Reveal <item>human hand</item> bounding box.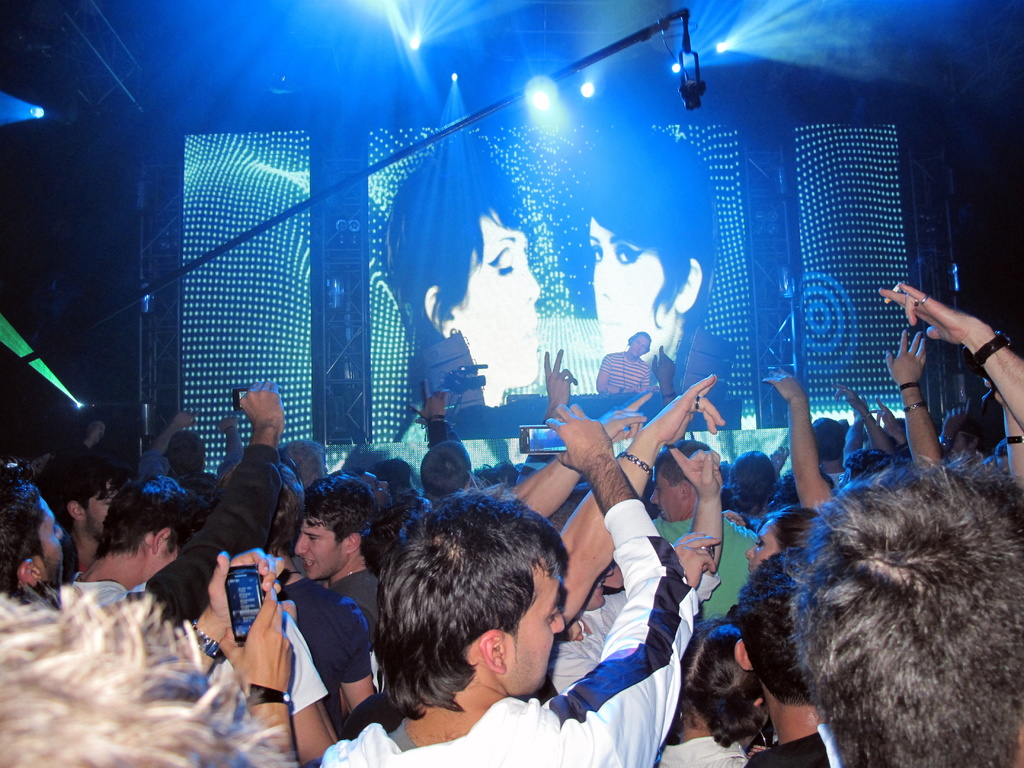
Revealed: (885,328,927,389).
